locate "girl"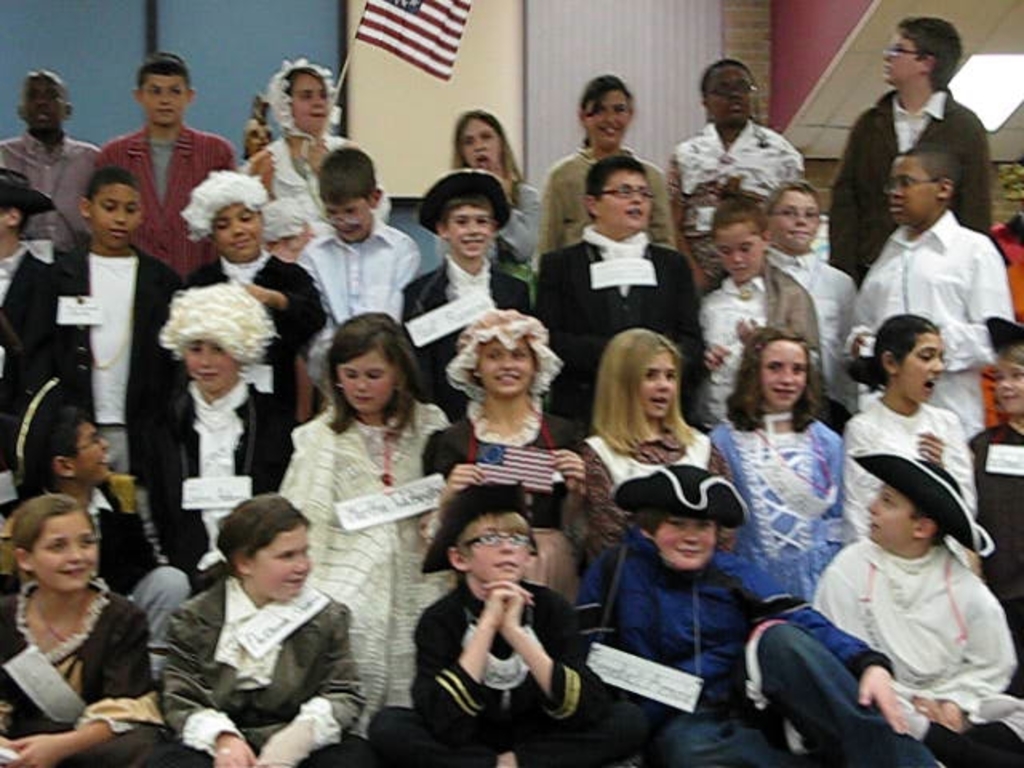
150:491:368:766
